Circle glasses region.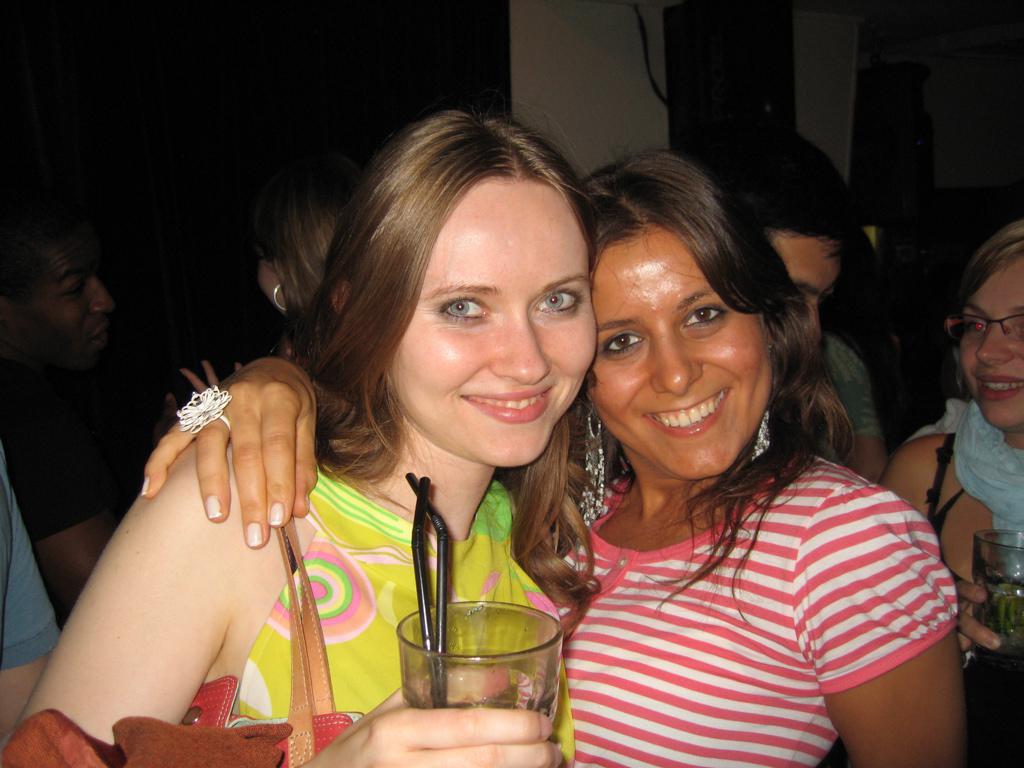
Region: (left=938, top=311, right=1023, bottom=350).
